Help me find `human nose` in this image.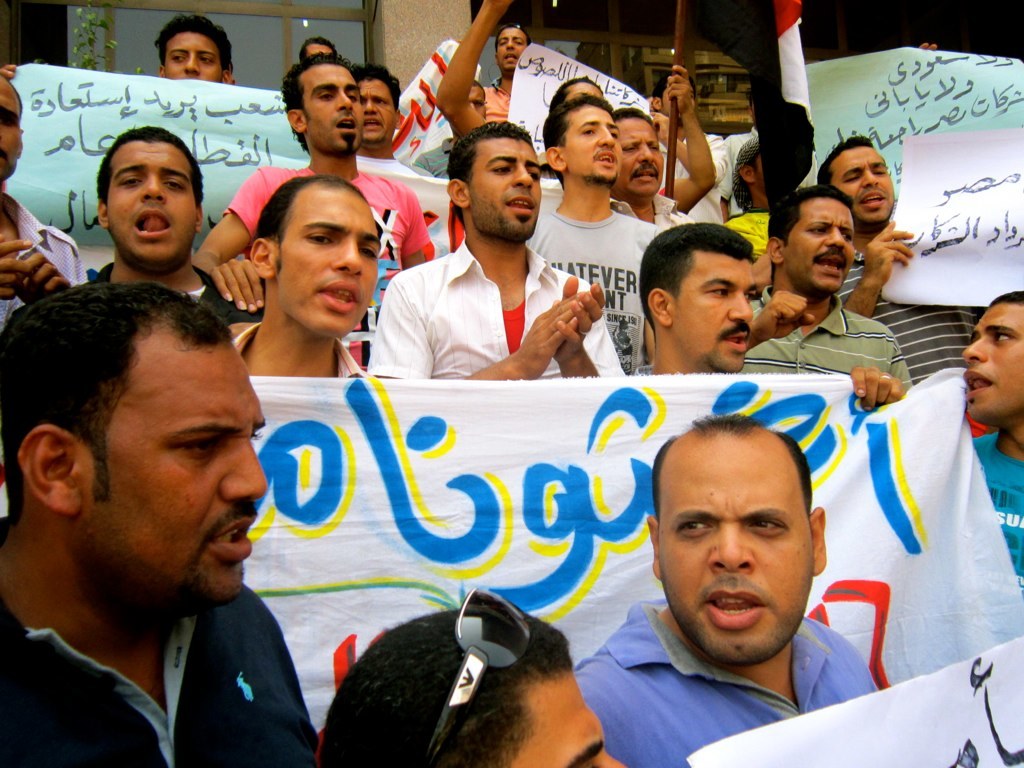
Found it: locate(142, 177, 164, 202).
